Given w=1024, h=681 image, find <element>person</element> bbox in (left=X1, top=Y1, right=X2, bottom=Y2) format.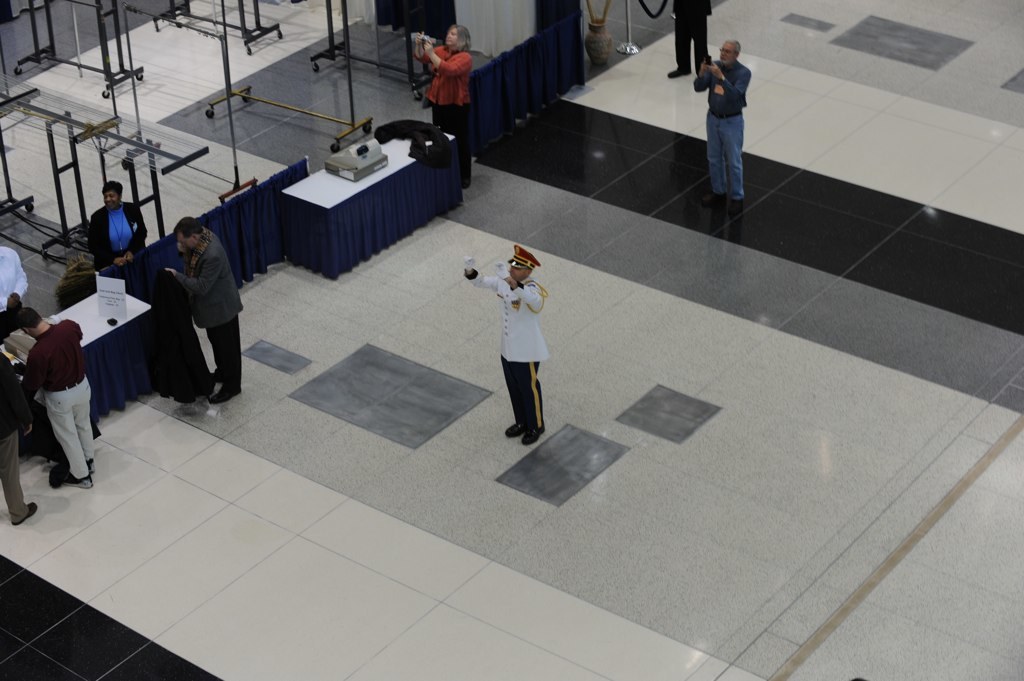
(left=409, top=20, right=472, bottom=199).
